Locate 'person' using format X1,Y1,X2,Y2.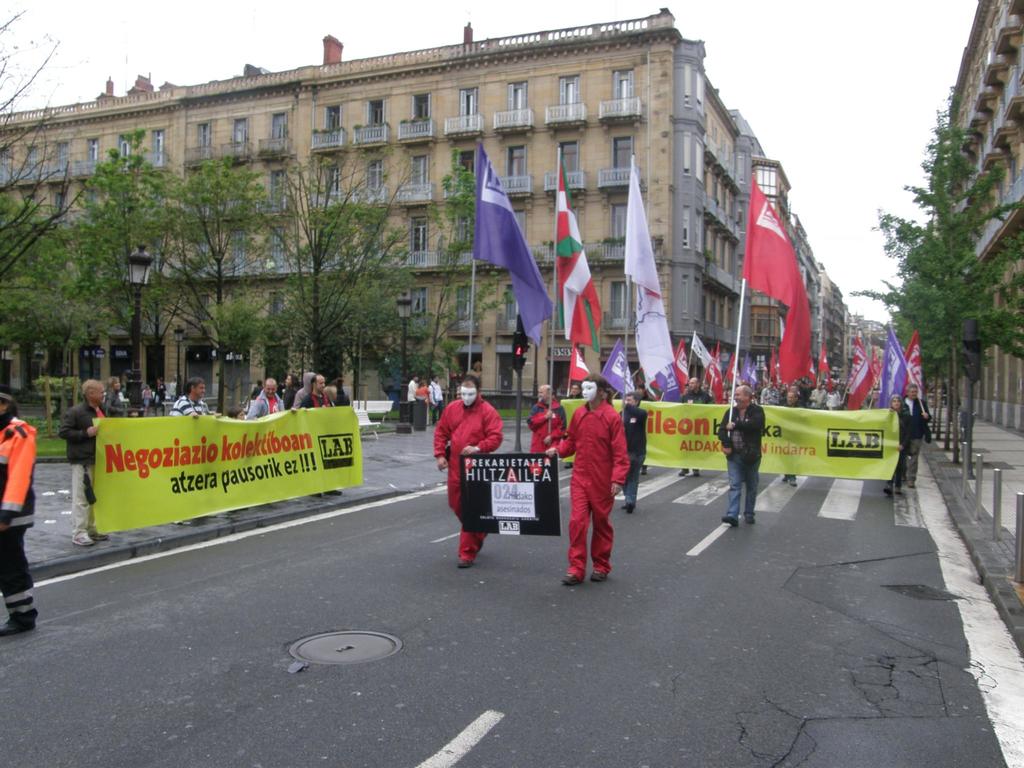
335,378,349,408.
